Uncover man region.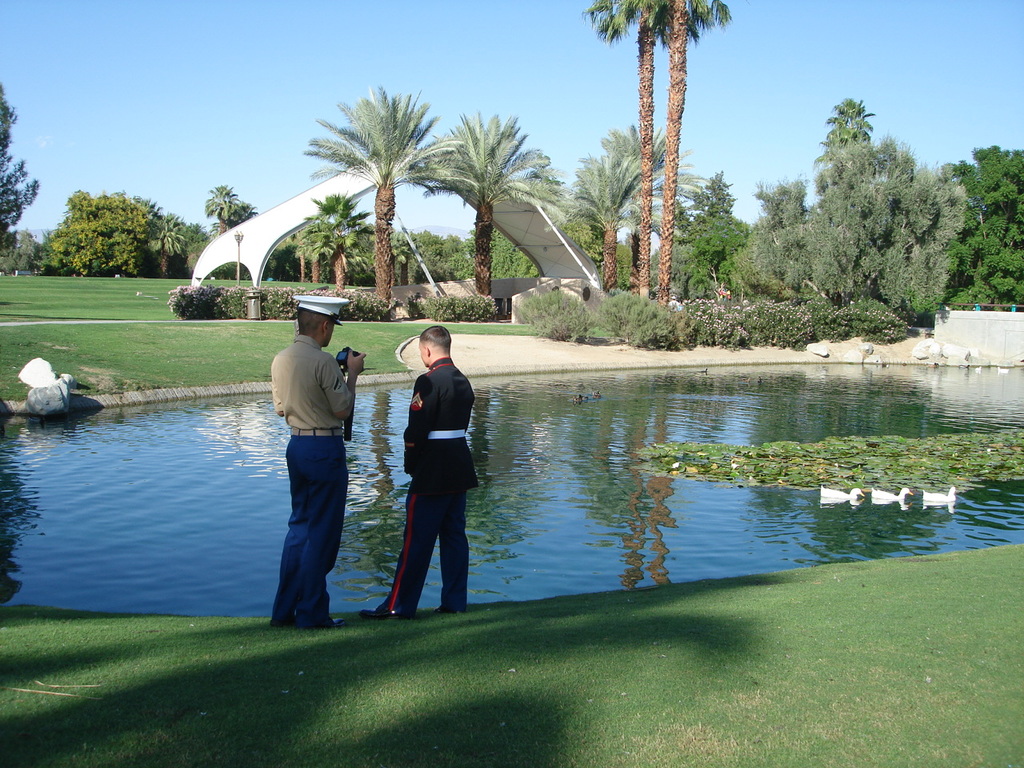
Uncovered: rect(256, 299, 358, 626).
